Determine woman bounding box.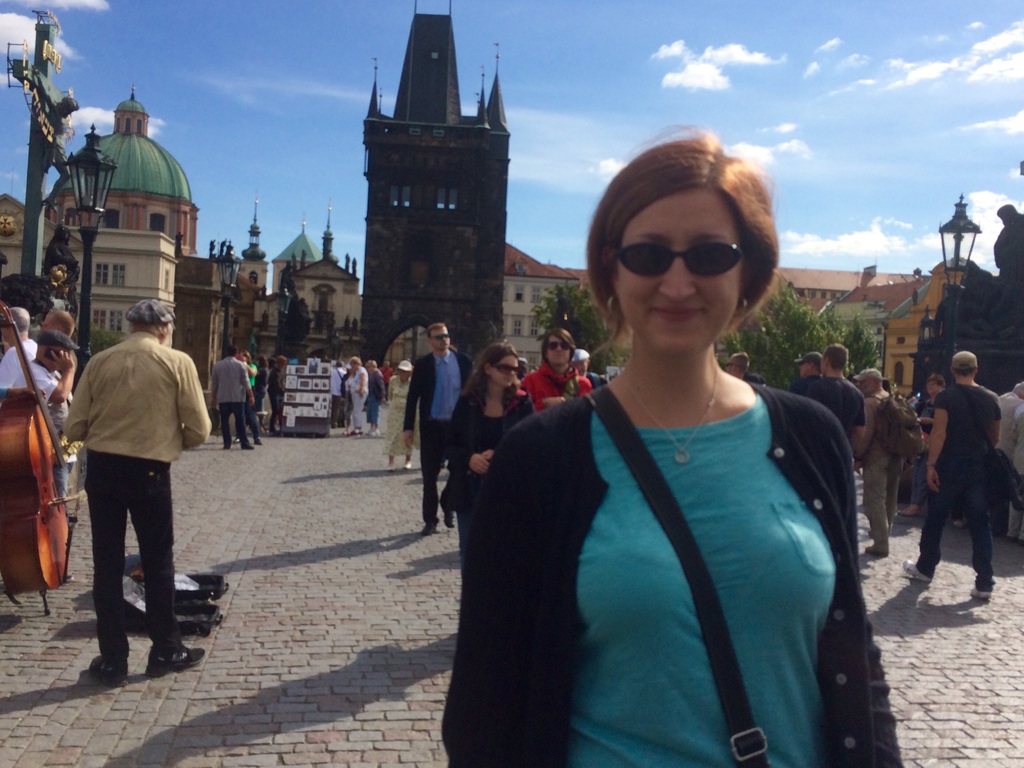
Determined: left=380, top=358, right=422, bottom=468.
